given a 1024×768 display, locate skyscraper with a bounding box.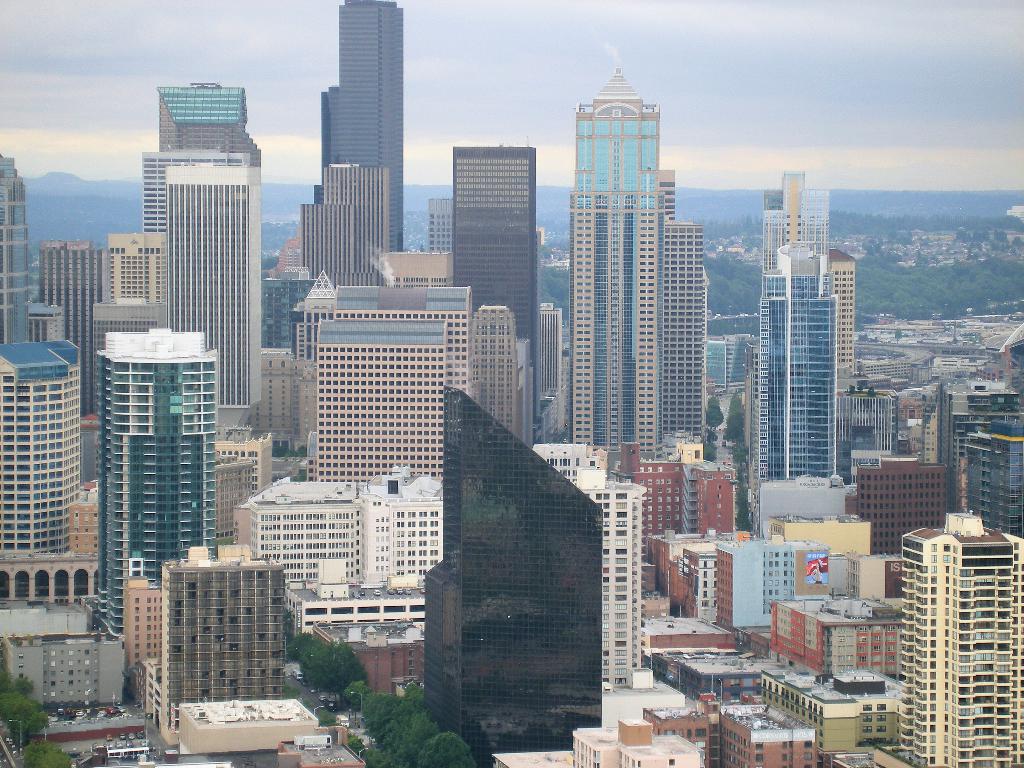
Located: box=[453, 149, 540, 424].
